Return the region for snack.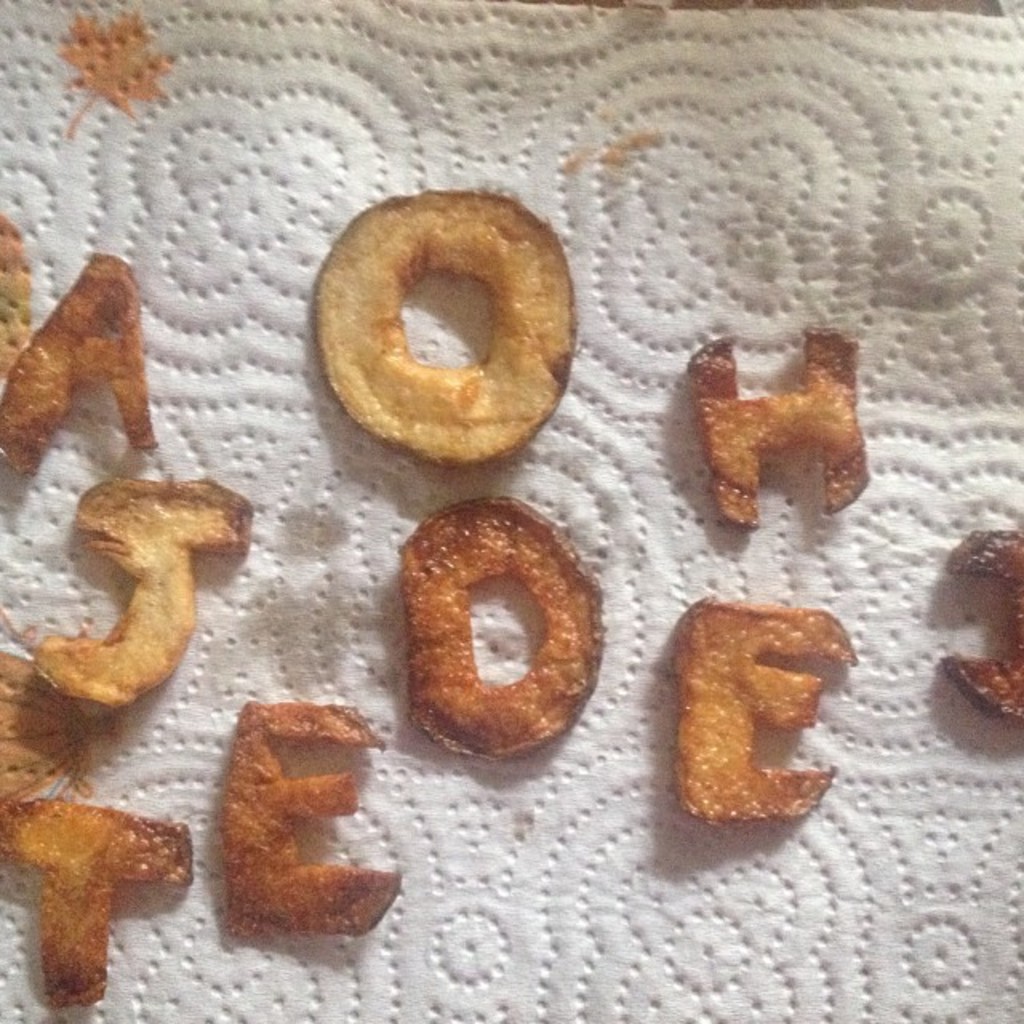
box(680, 592, 861, 816).
